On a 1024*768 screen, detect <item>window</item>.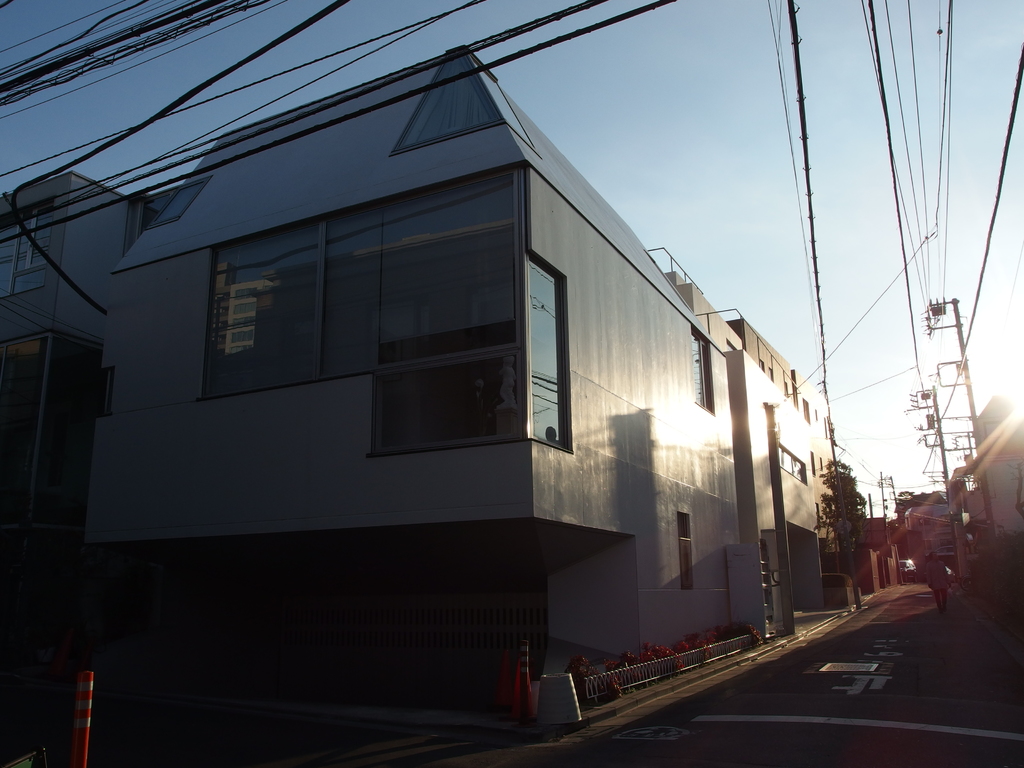
(936, 516, 948, 524).
